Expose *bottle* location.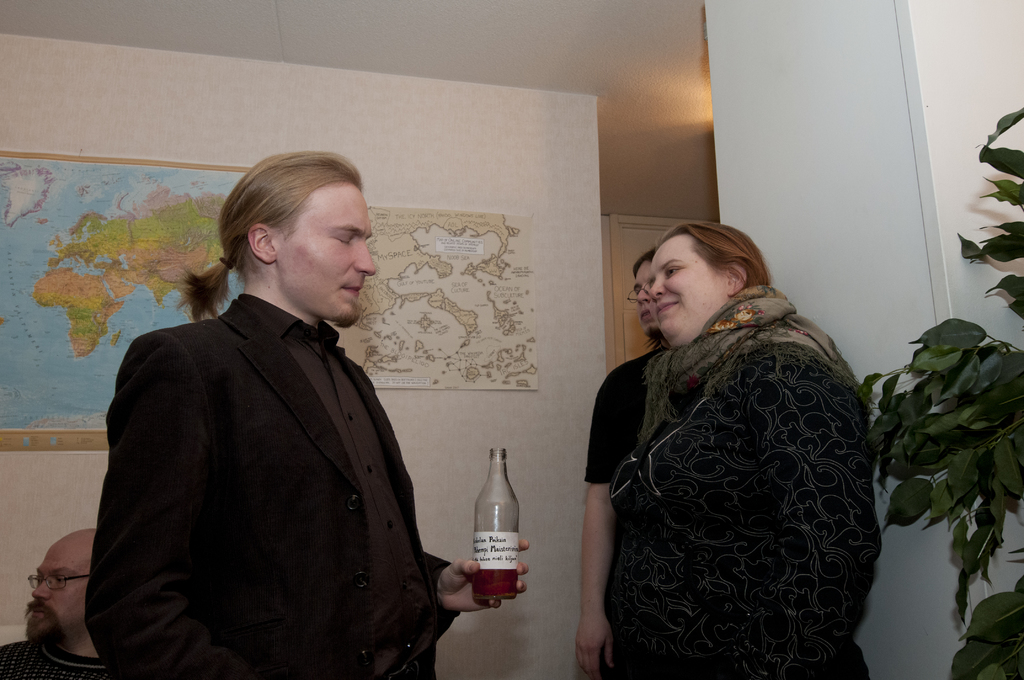
Exposed at [470, 448, 519, 601].
